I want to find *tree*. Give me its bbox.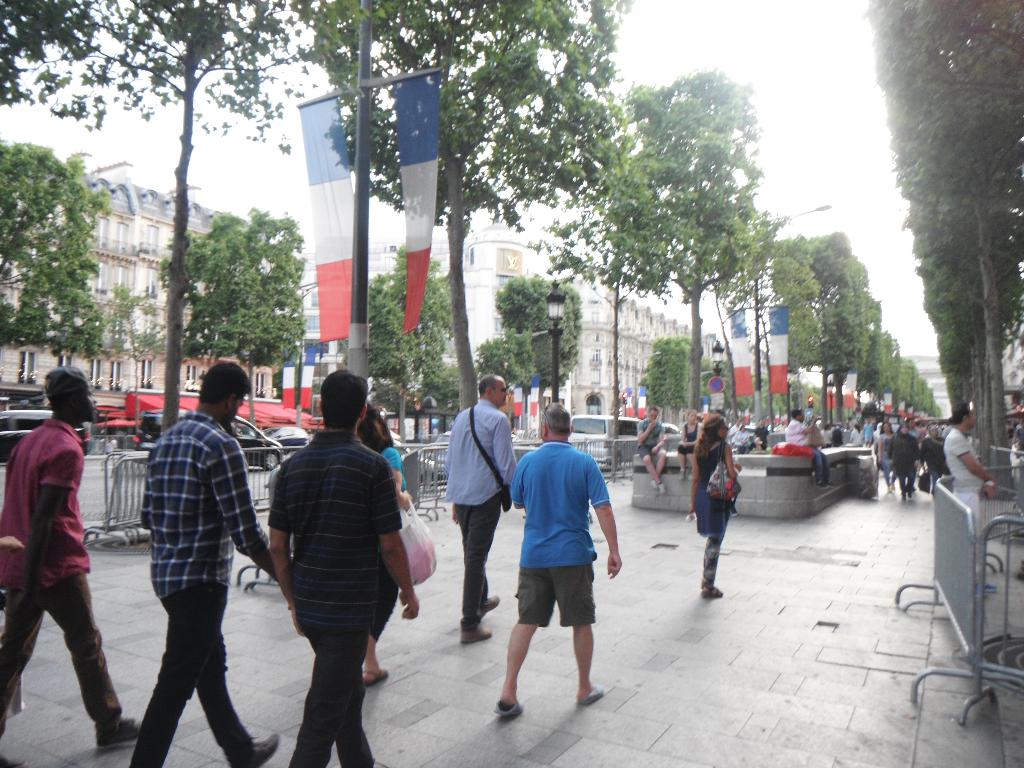
<region>92, 283, 161, 436</region>.
